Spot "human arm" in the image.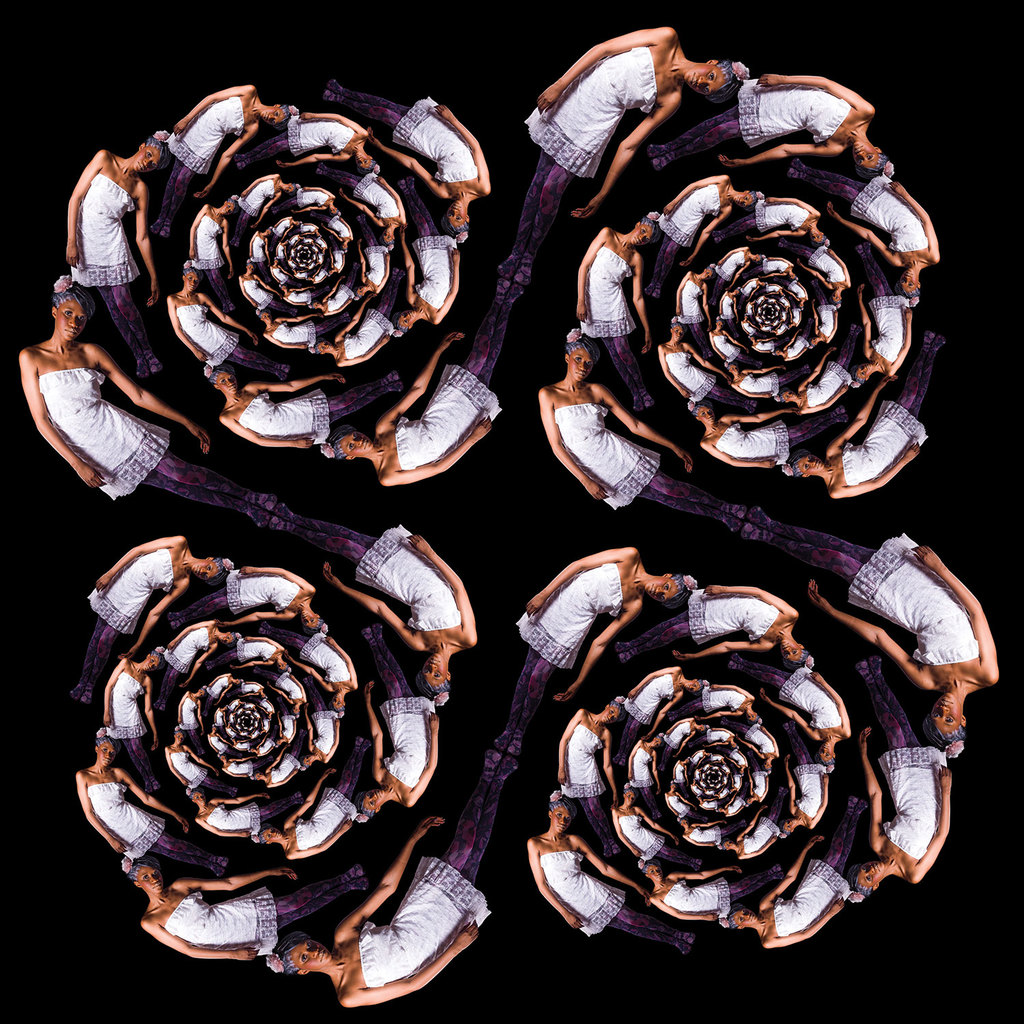
"human arm" found at locate(137, 187, 163, 308).
